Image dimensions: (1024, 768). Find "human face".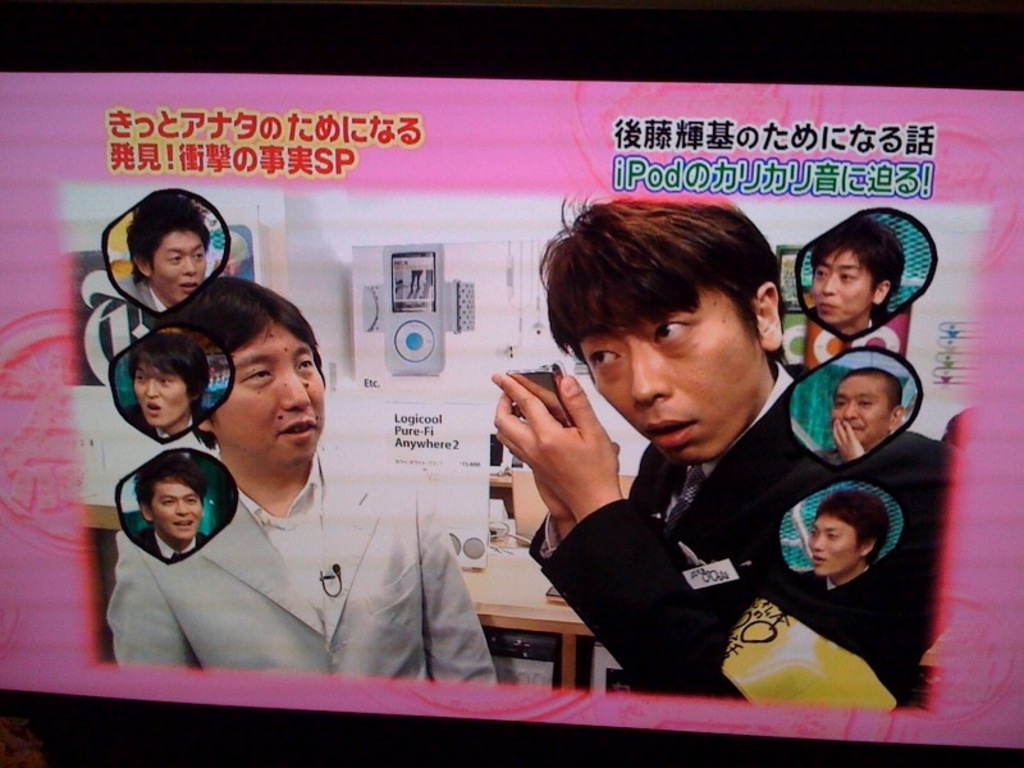
586 284 765 471.
